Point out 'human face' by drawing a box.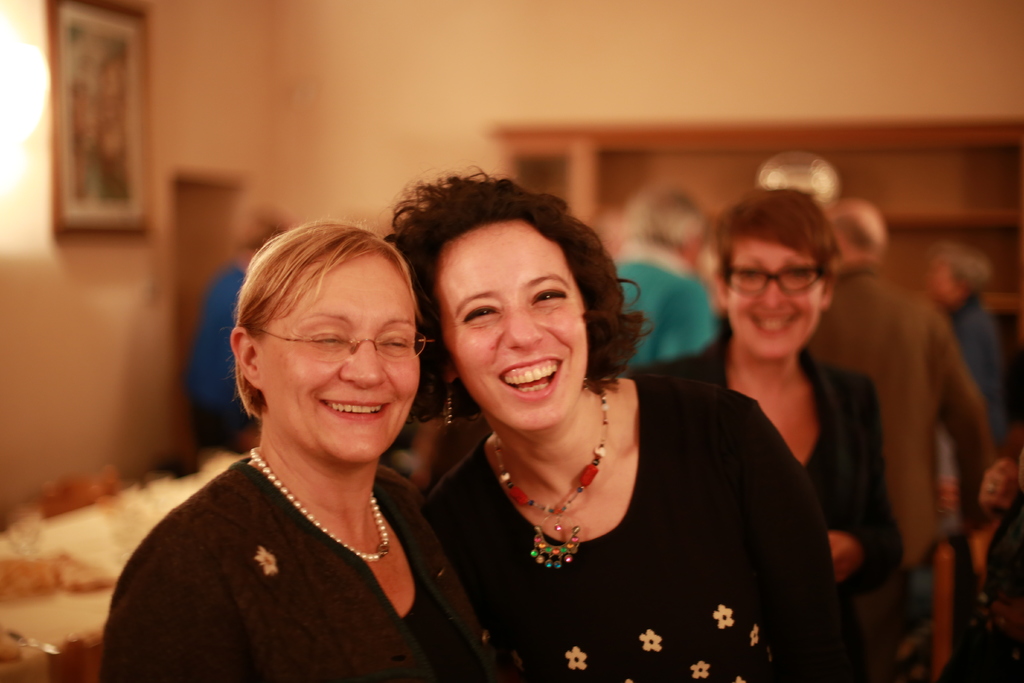
(left=726, top=239, right=822, bottom=358).
